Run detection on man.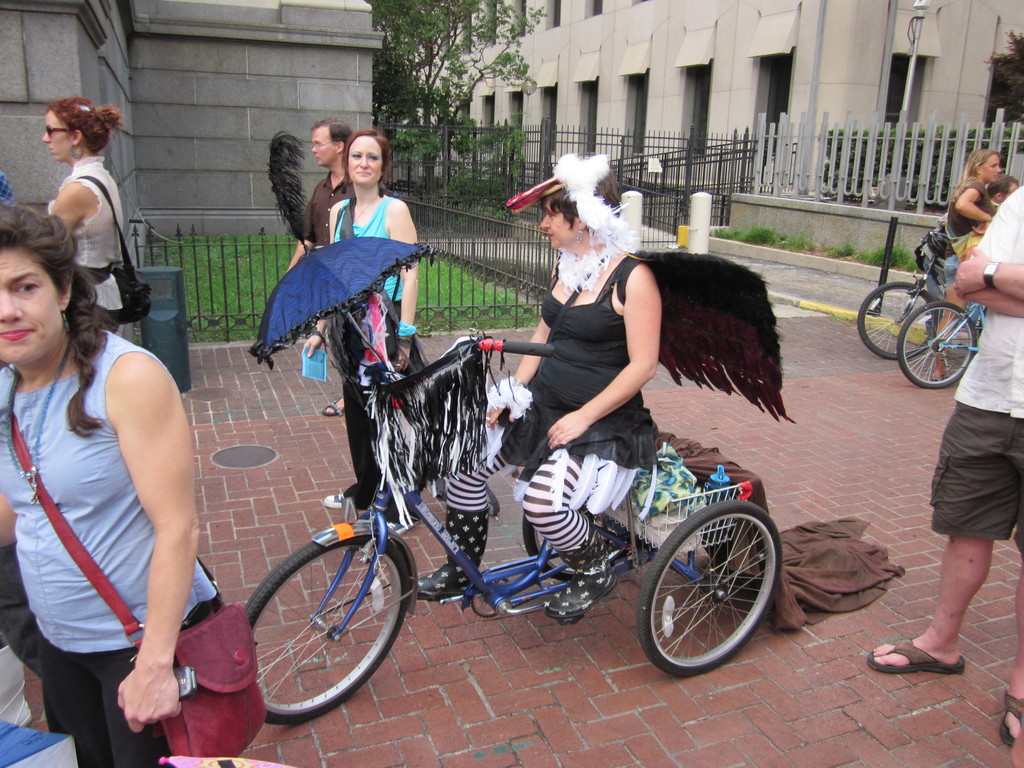
Result: box(868, 182, 1023, 743).
